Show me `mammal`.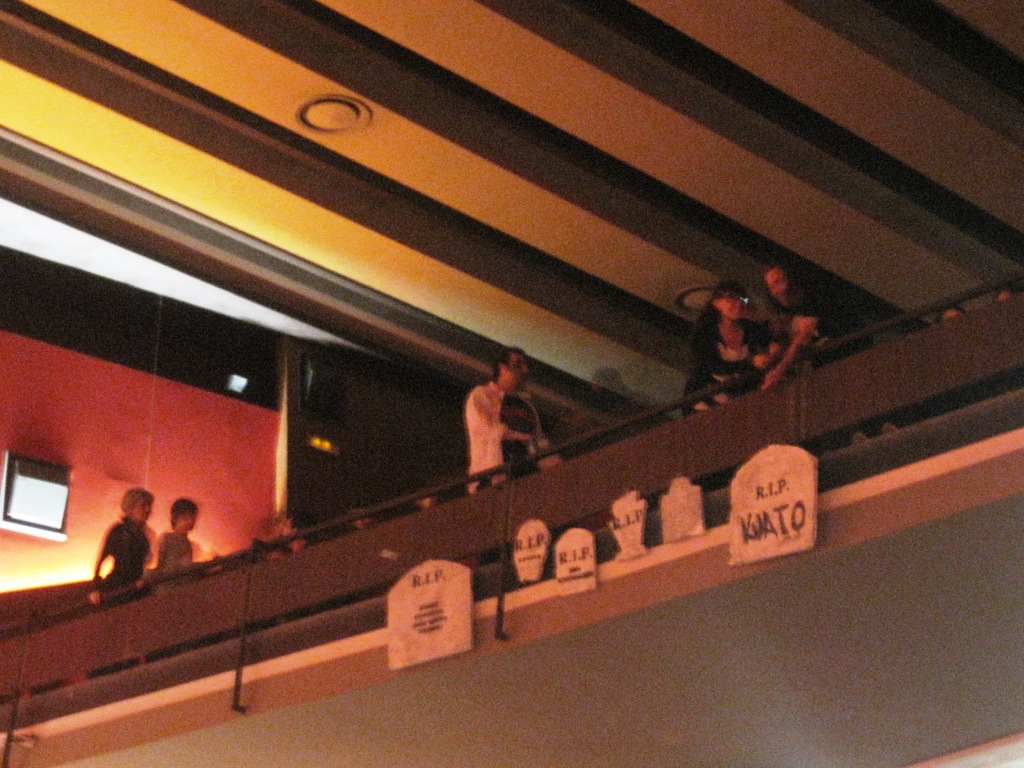
`mammal` is here: 412,486,438,508.
